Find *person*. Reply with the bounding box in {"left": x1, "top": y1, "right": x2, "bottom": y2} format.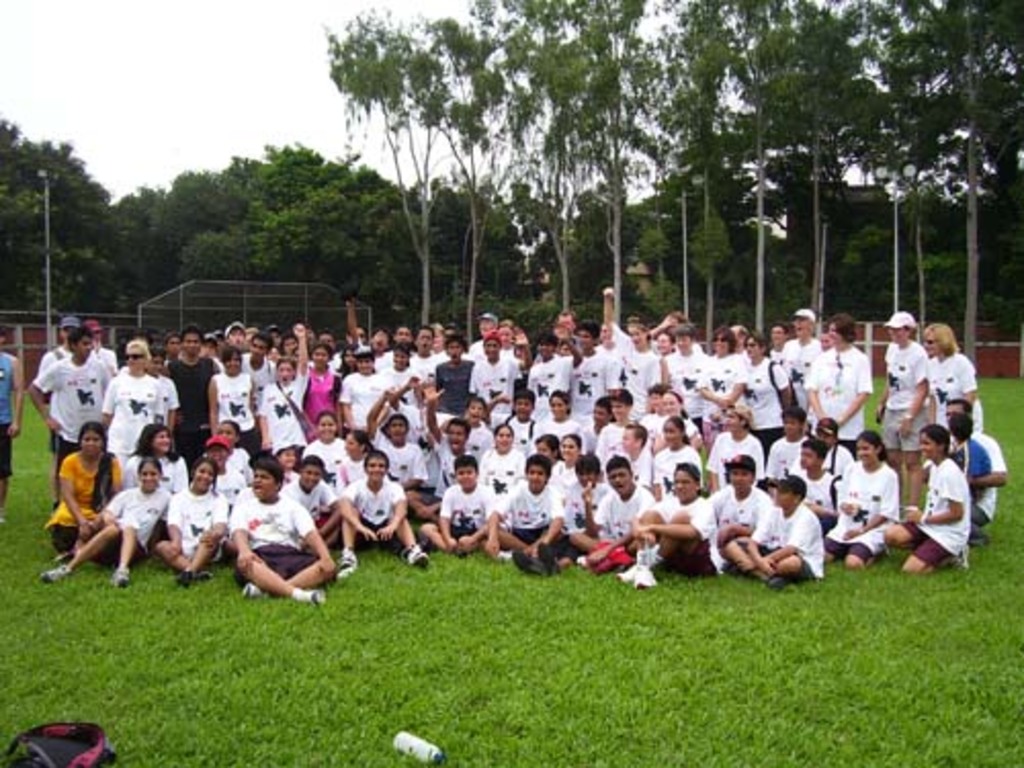
{"left": 0, "top": 319, "right": 20, "bottom": 522}.
